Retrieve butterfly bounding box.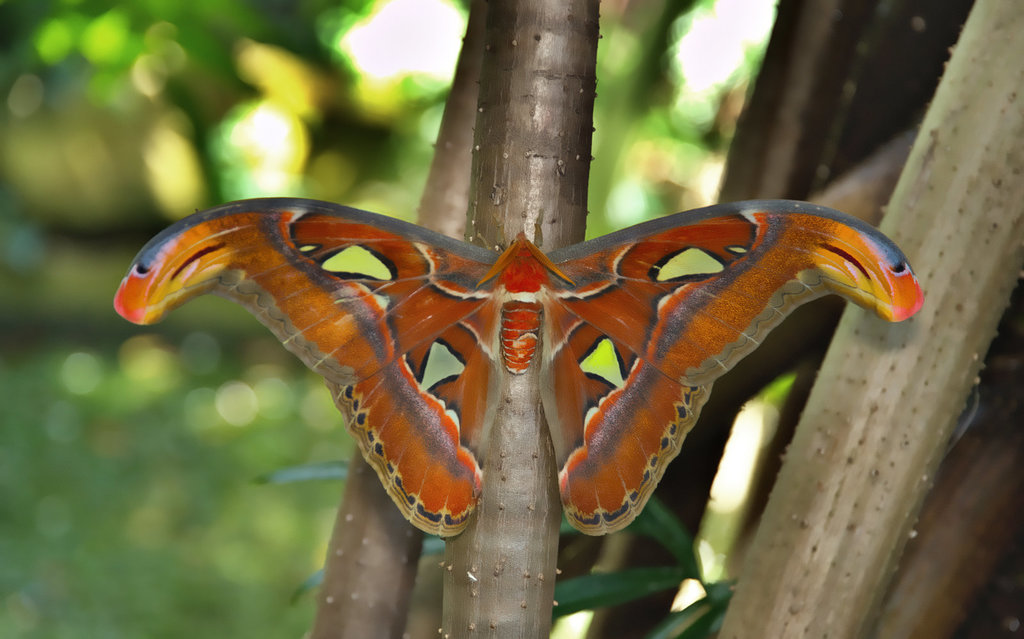
Bounding box: (left=154, top=197, right=815, bottom=540).
